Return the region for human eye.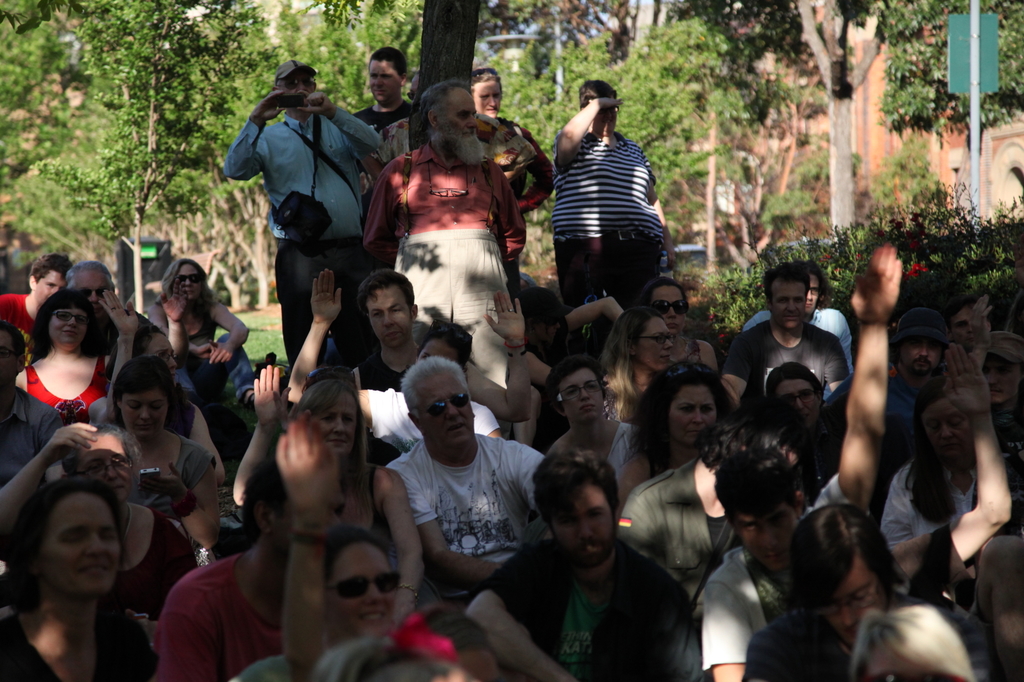
pyautogui.locateOnScreen(110, 458, 123, 470).
